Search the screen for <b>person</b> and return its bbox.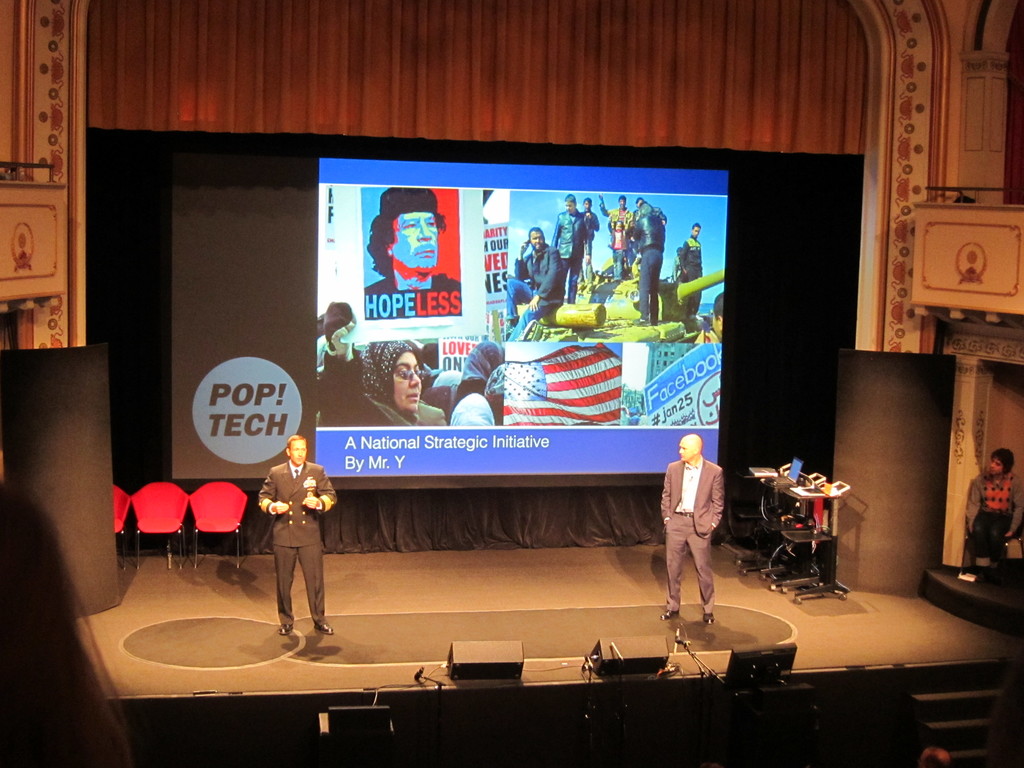
Found: 660/417/739/646.
